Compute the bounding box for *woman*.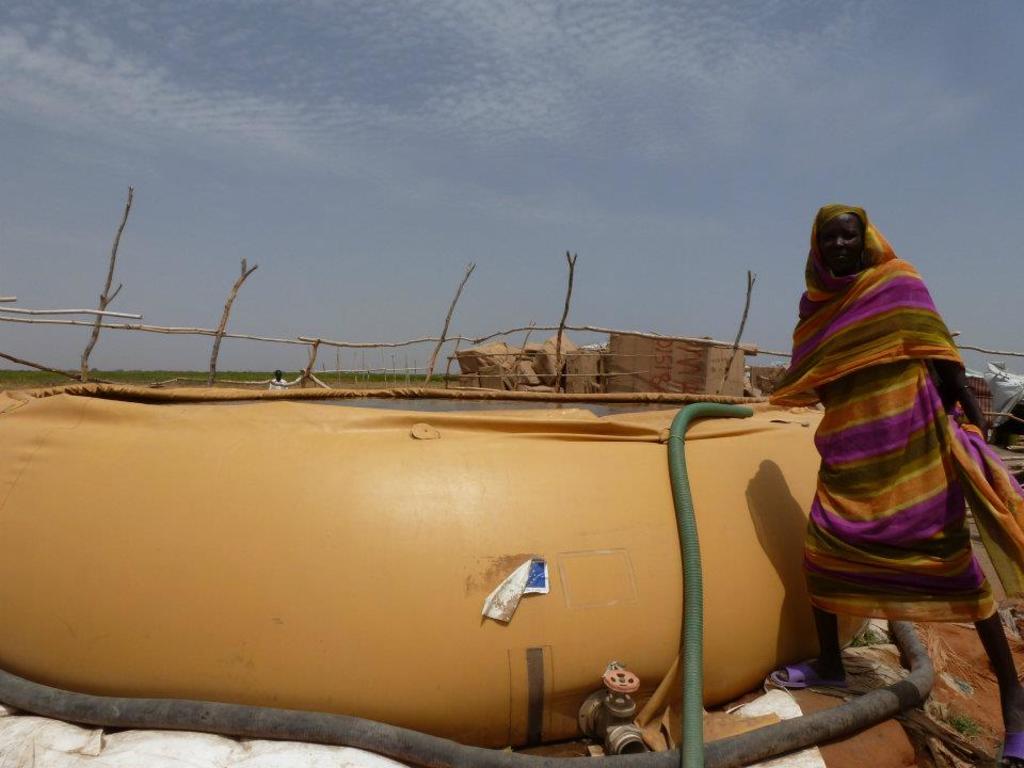
bbox=(736, 179, 1001, 717).
